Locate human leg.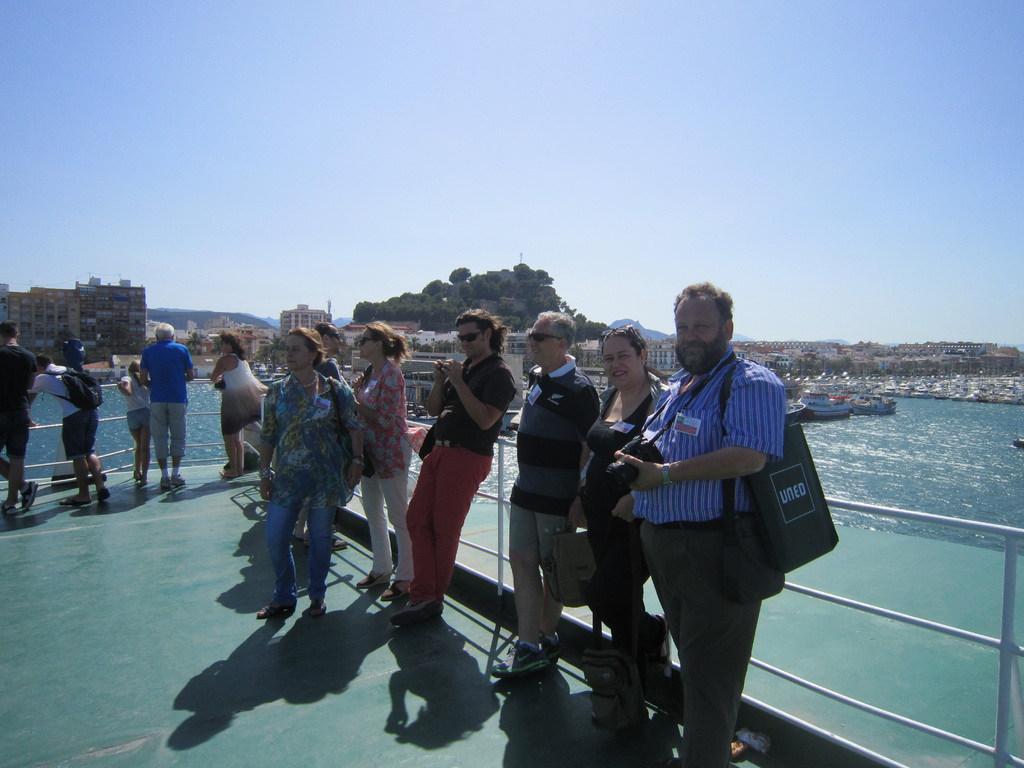
Bounding box: box(307, 468, 338, 618).
